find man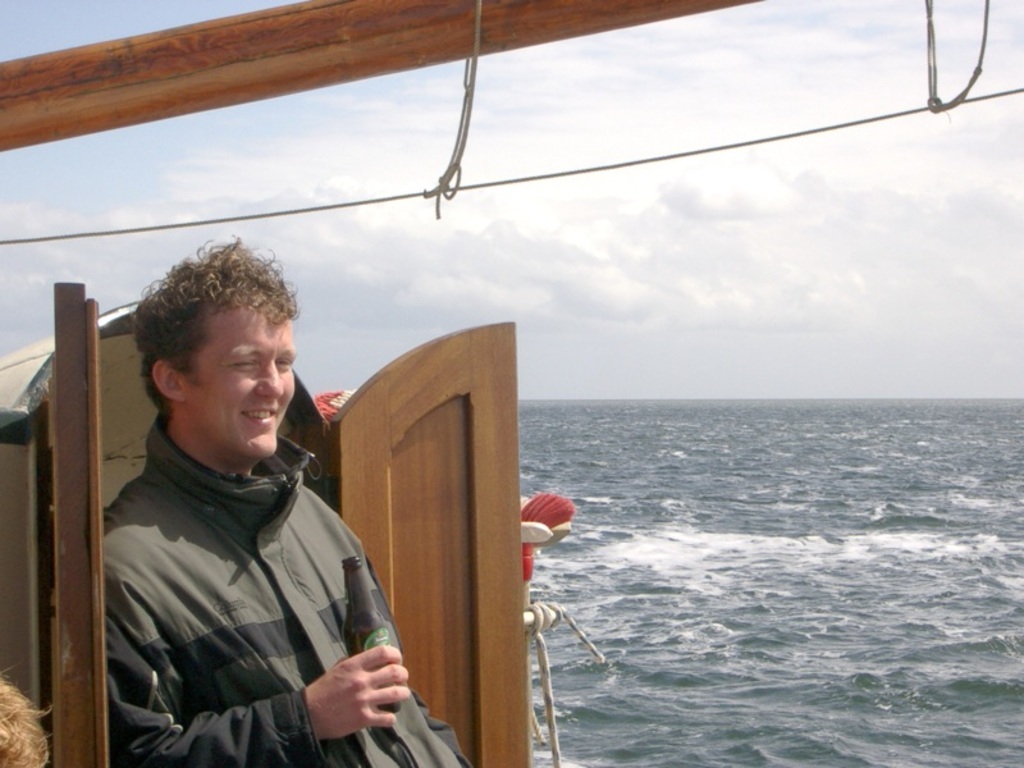
pyautogui.locateOnScreen(78, 252, 411, 751)
